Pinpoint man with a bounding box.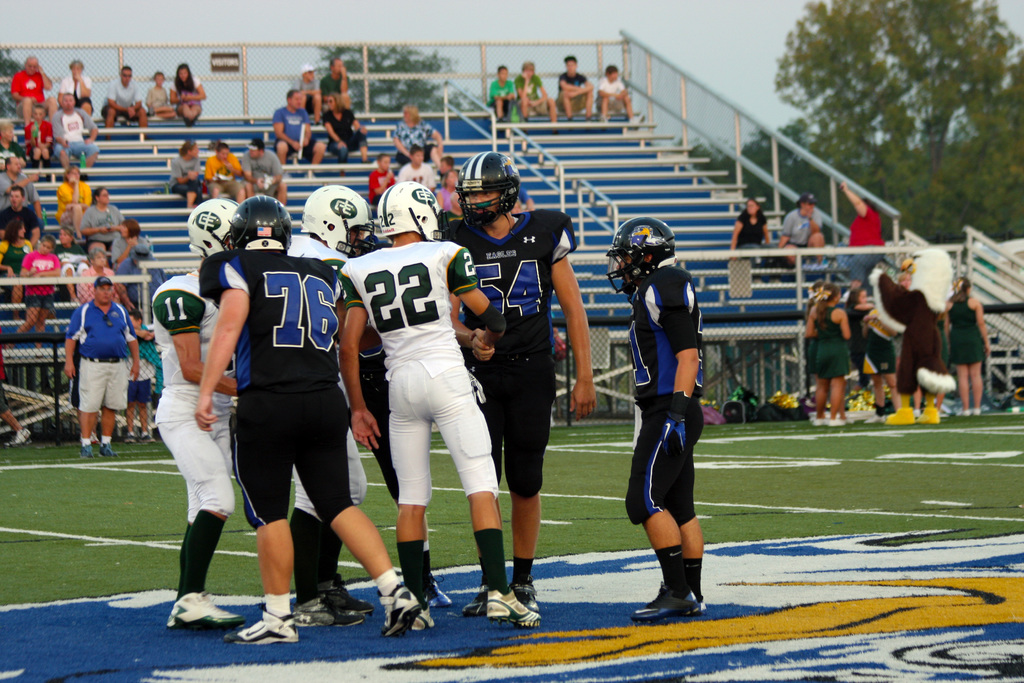
select_region(10, 57, 56, 126).
